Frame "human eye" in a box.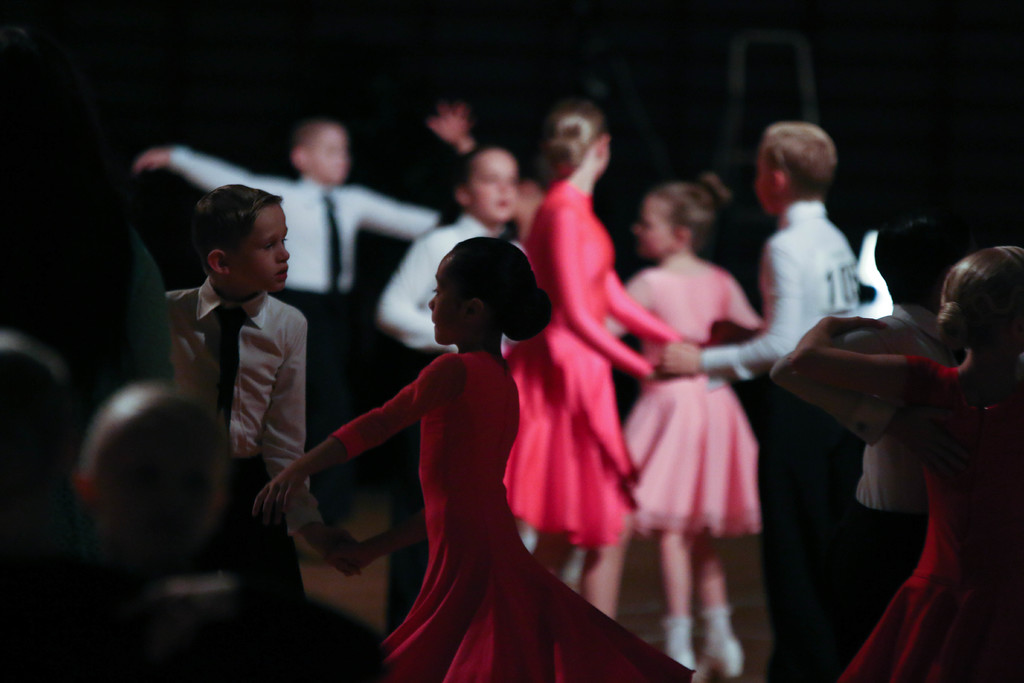
<box>281,237,289,244</box>.
